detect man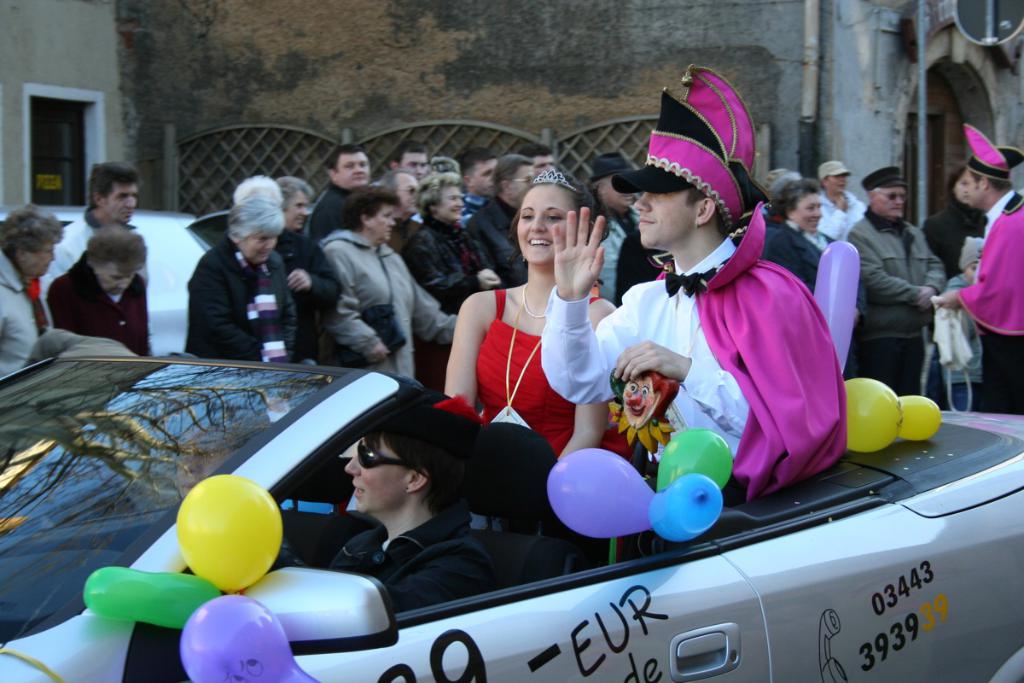
l=38, t=162, r=138, b=297
